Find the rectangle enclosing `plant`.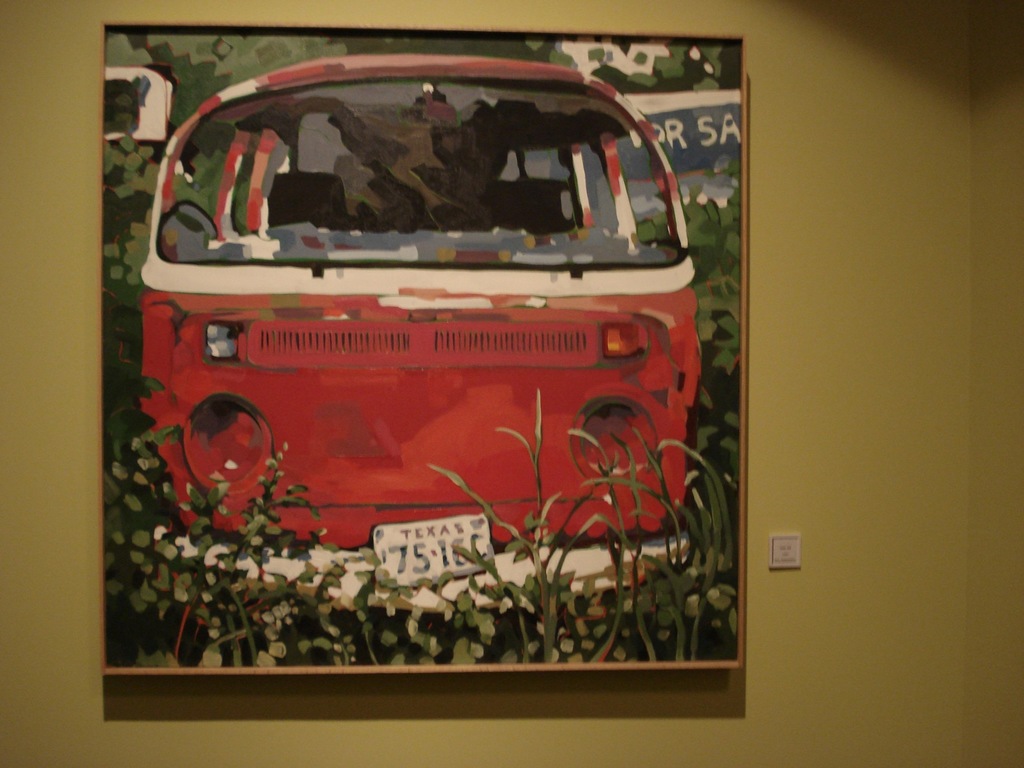
box(437, 388, 620, 661).
